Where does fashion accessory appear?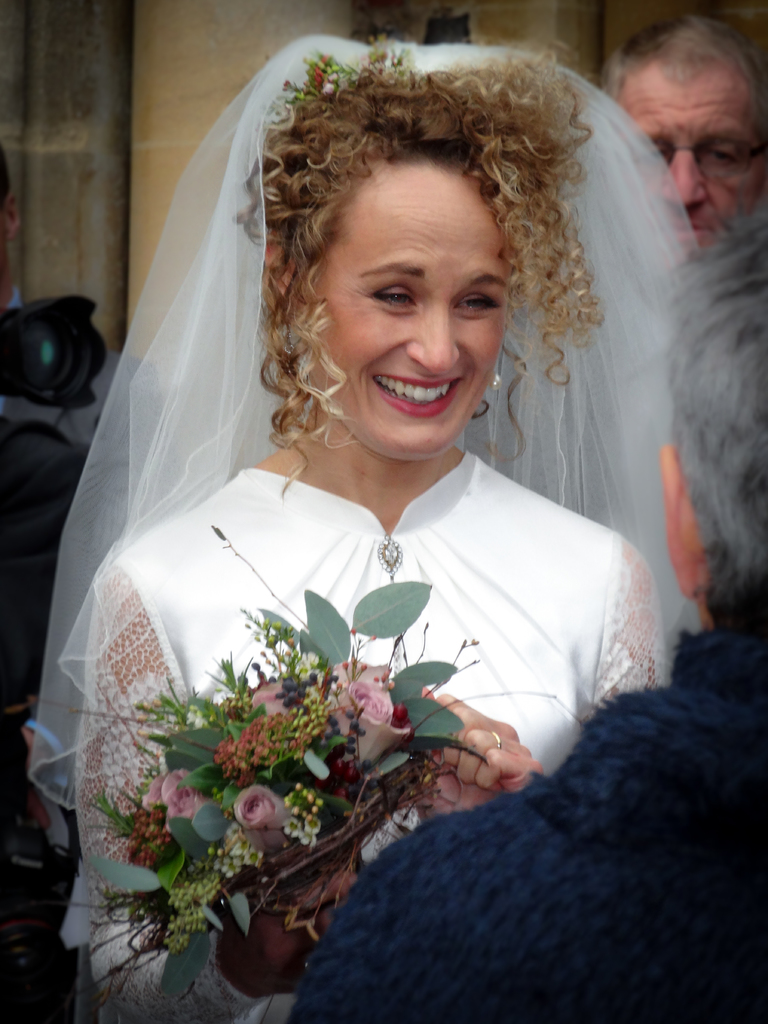
Appears at [x1=492, y1=732, x2=504, y2=750].
